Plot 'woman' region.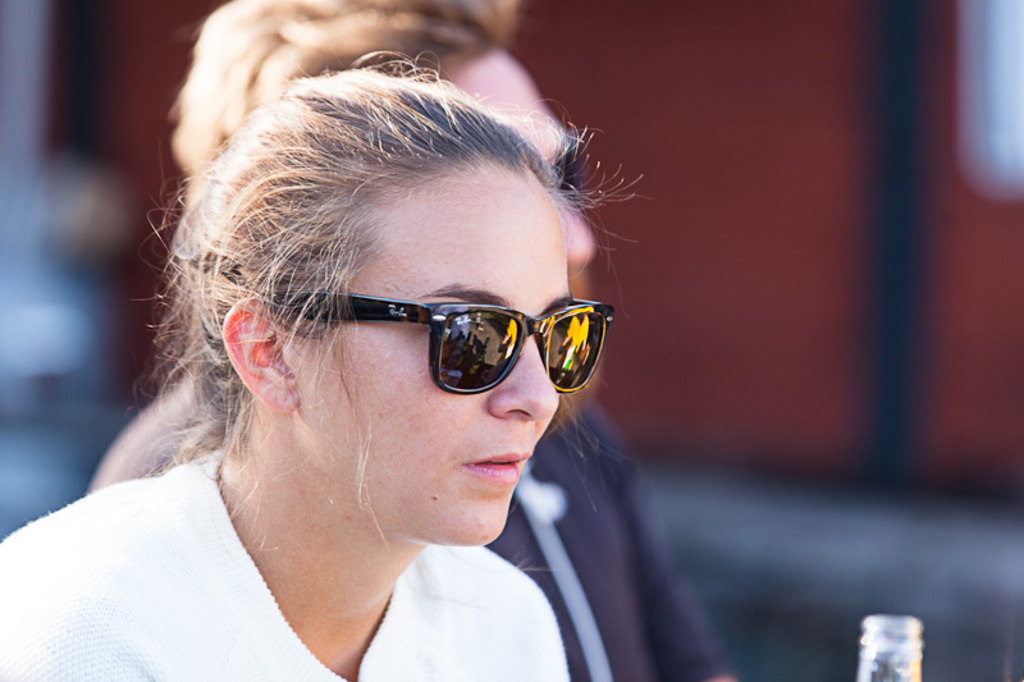
Plotted at crop(68, 54, 675, 681).
